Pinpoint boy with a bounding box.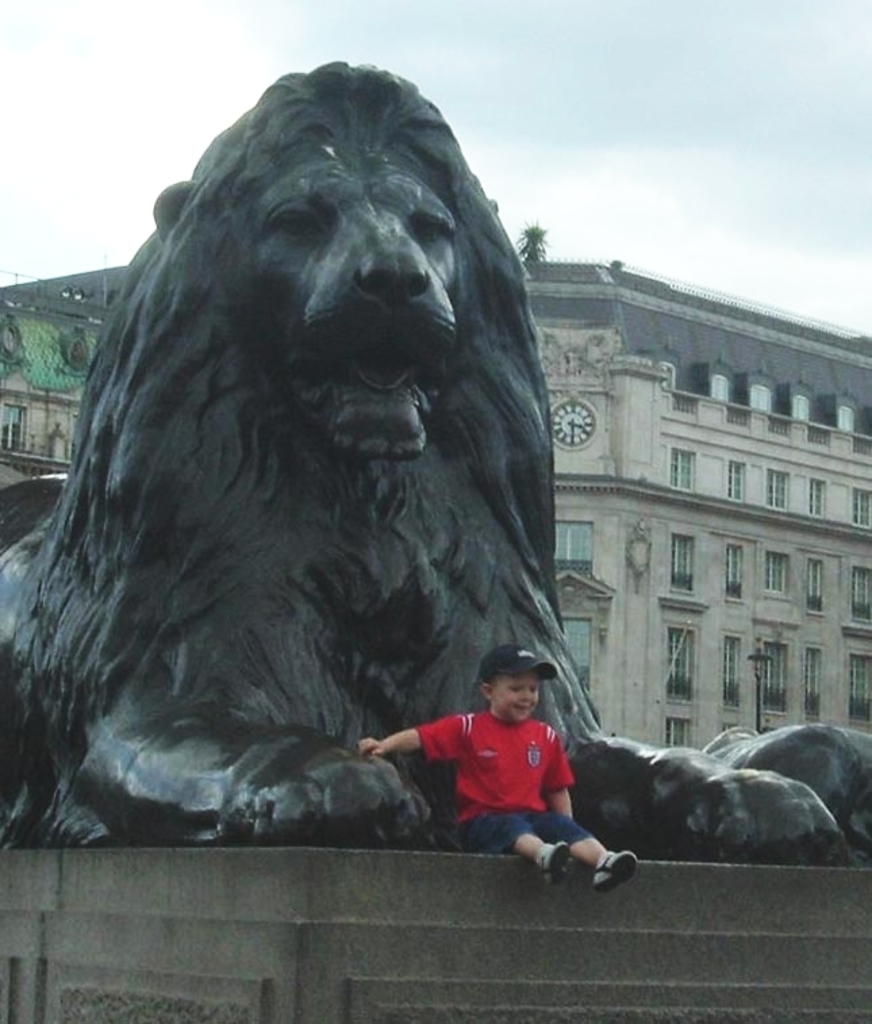
BBox(376, 651, 633, 867).
